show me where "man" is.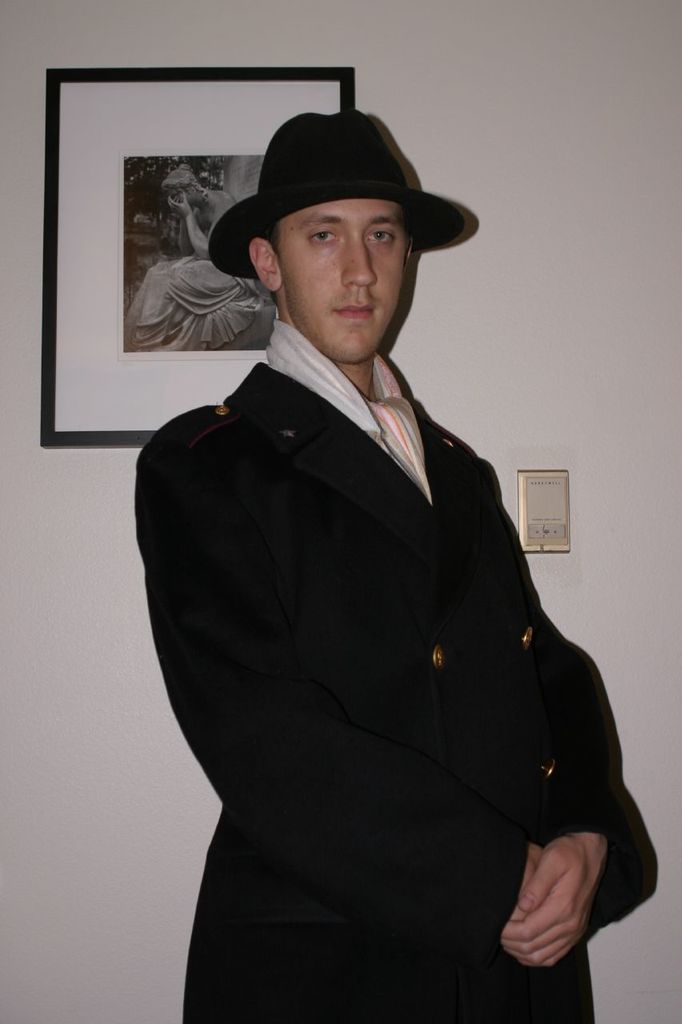
"man" is at 118, 90, 636, 979.
